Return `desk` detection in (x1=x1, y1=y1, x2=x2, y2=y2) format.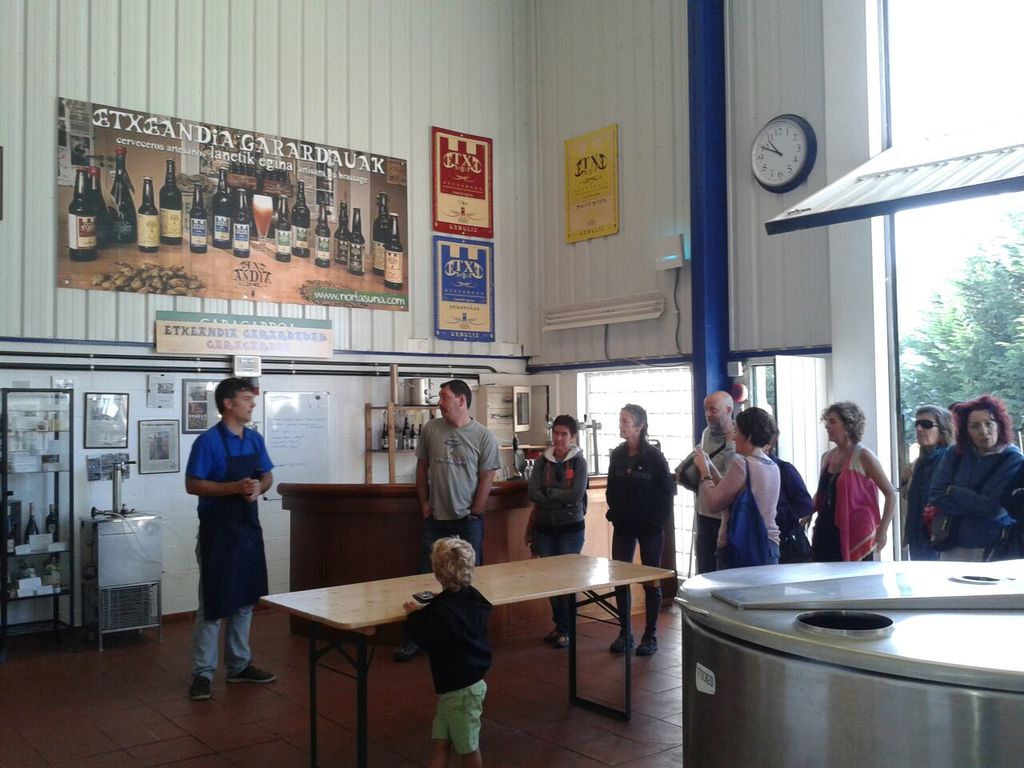
(x1=422, y1=530, x2=694, y2=720).
